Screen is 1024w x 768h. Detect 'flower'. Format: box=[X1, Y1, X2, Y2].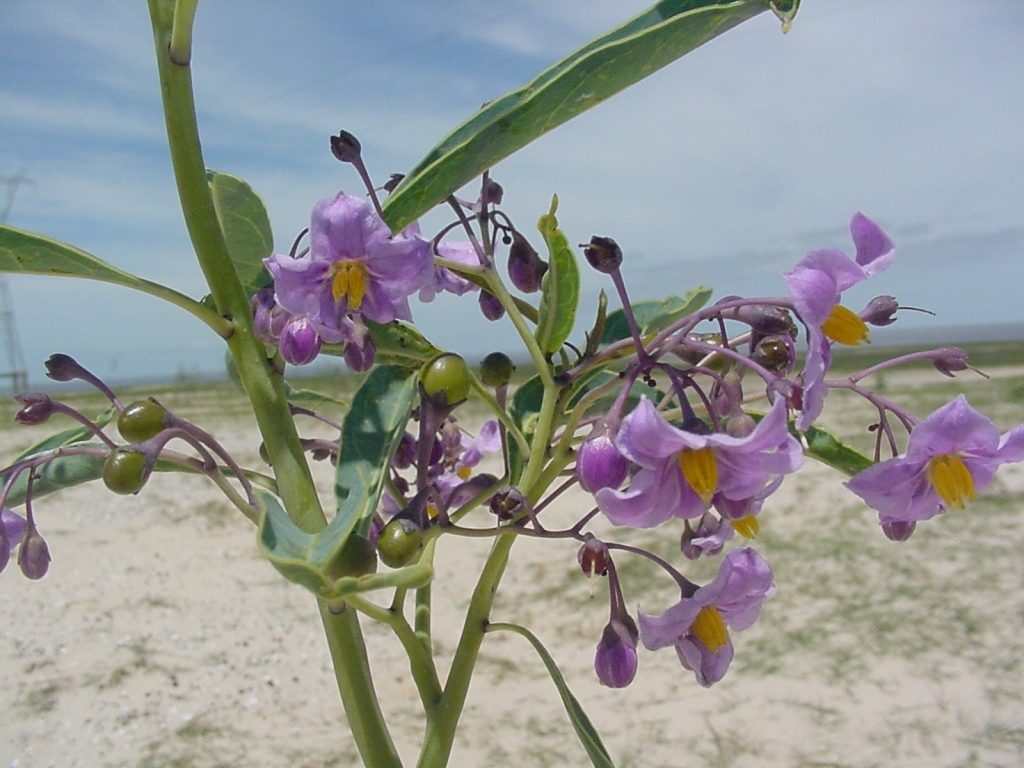
box=[481, 284, 509, 321].
